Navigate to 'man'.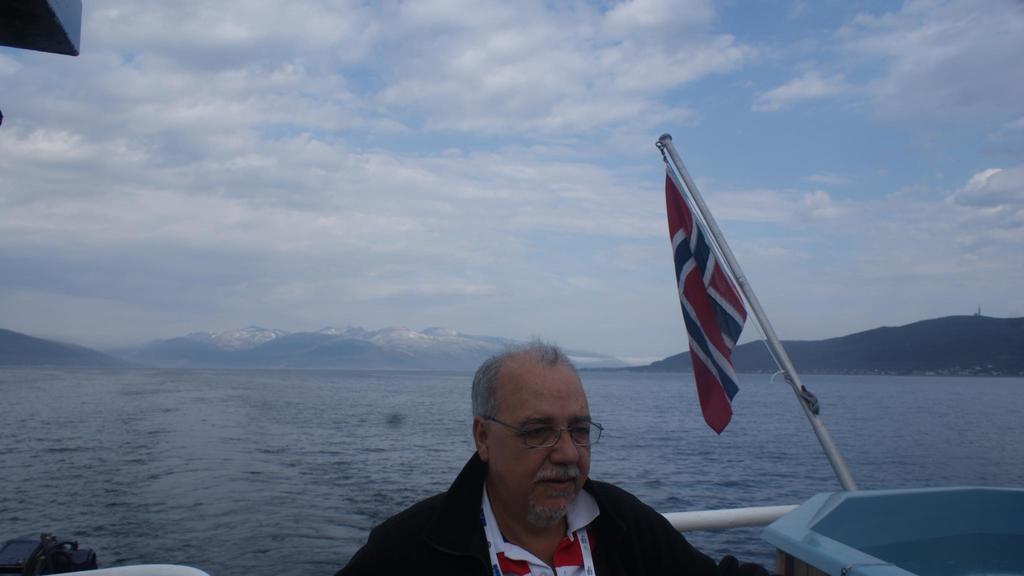
Navigation target: 344/350/717/575.
